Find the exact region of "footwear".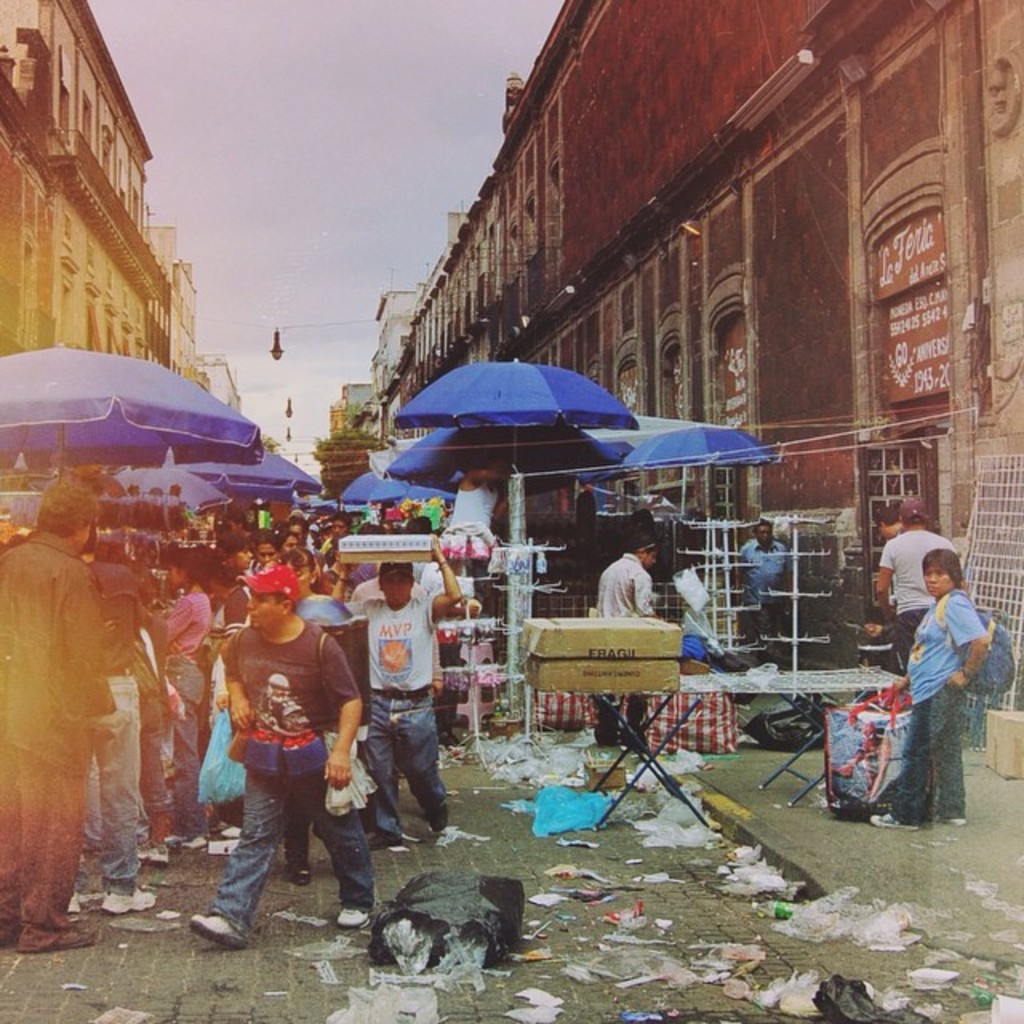
Exact region: box(64, 885, 85, 910).
